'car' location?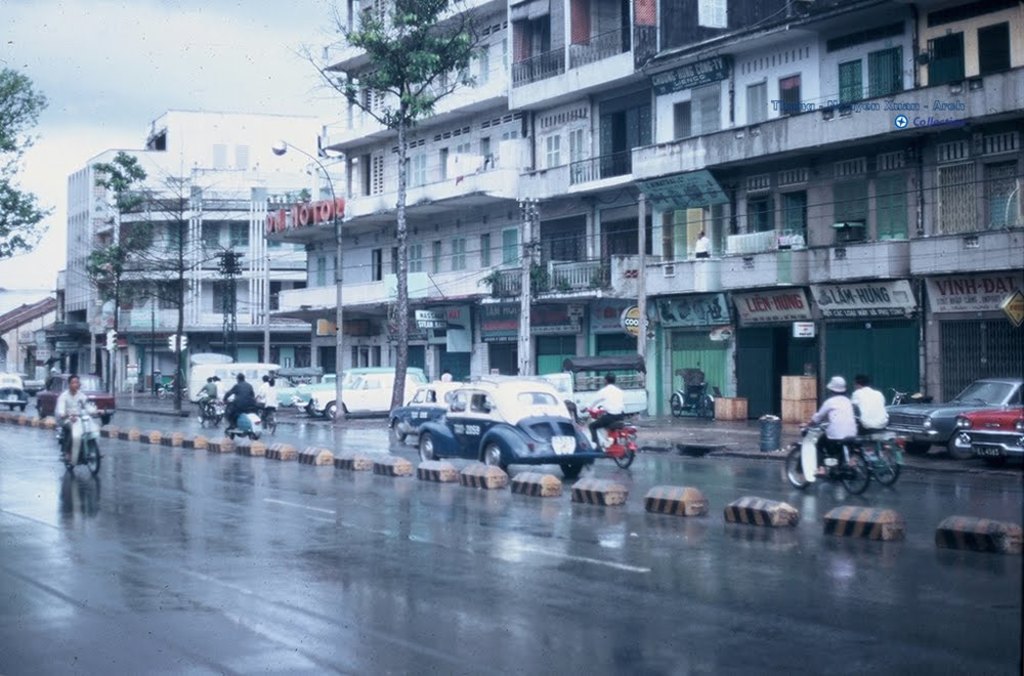
<box>37,372,116,422</box>
